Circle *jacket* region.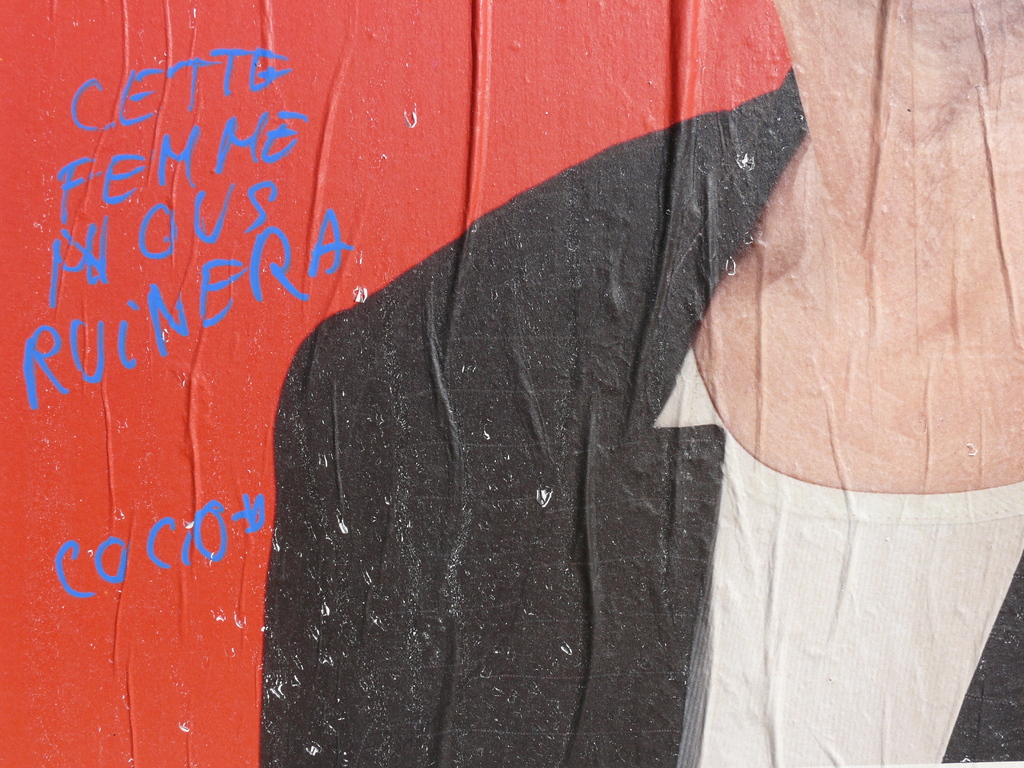
Region: l=258, t=141, r=788, b=740.
